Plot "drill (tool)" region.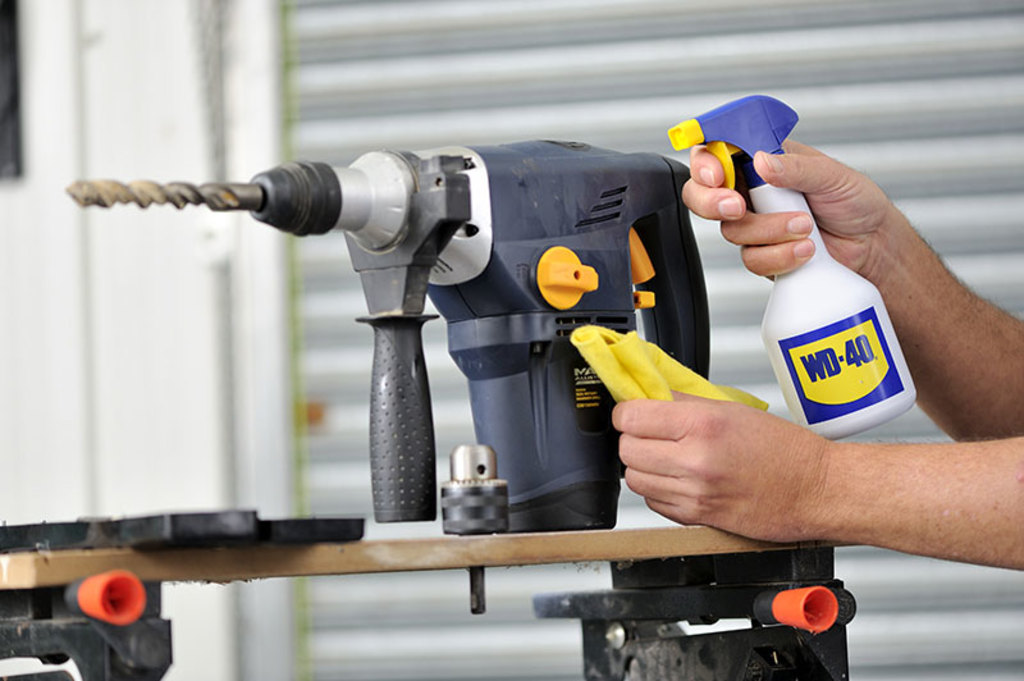
Plotted at [72, 138, 687, 538].
